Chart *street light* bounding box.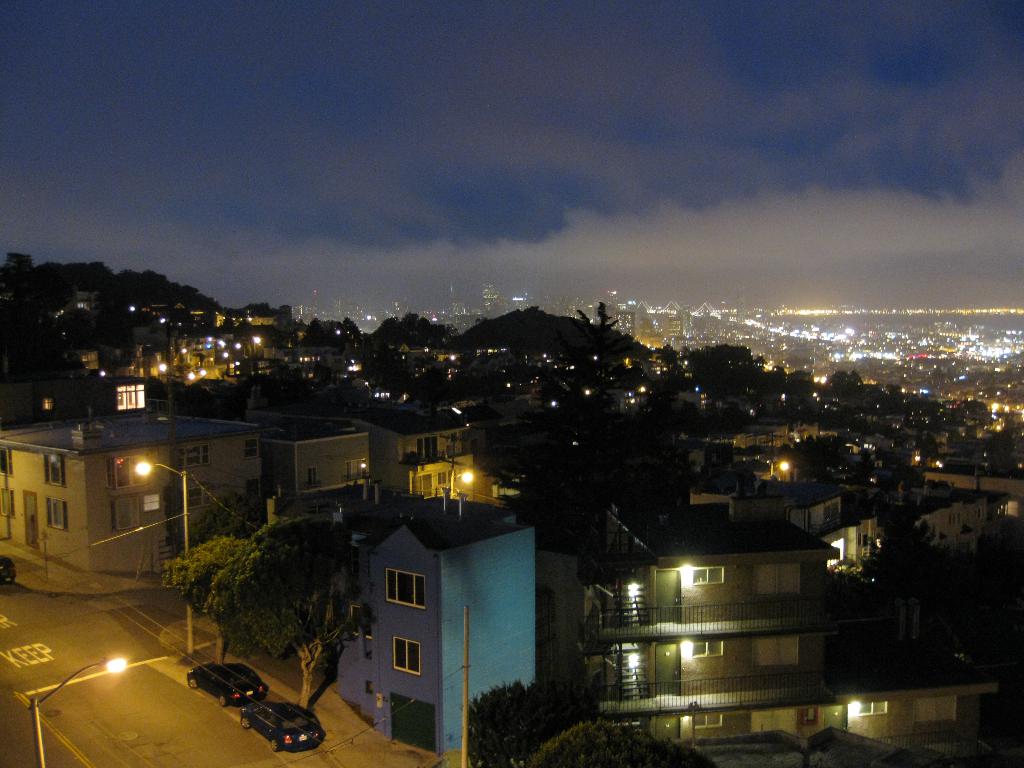
Charted: box=[26, 648, 132, 767].
